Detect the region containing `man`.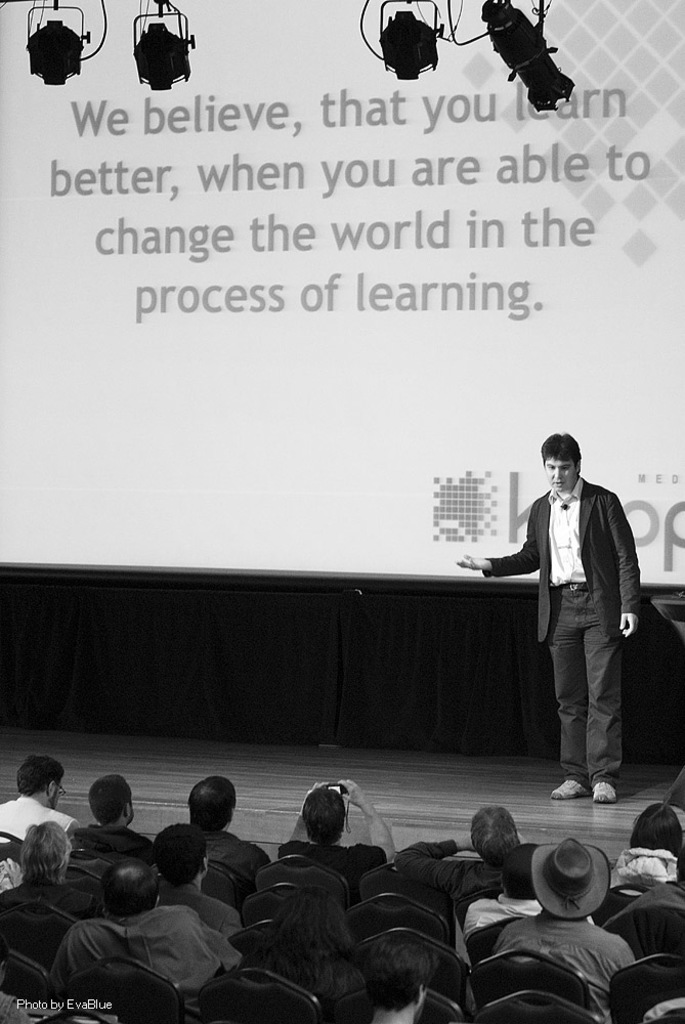
box=[271, 777, 395, 888].
